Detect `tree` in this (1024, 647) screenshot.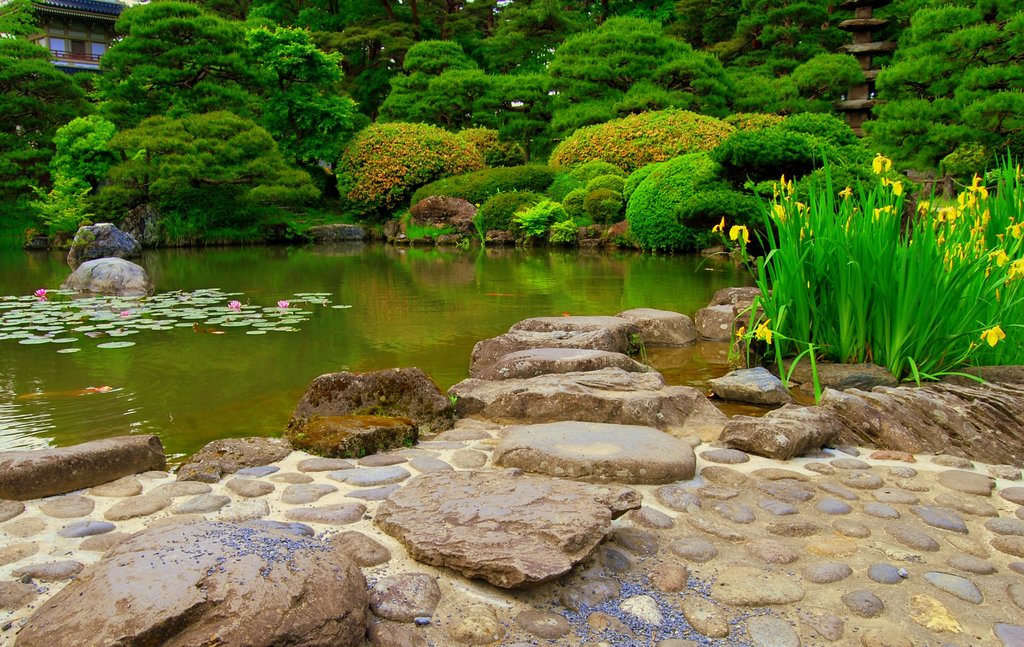
Detection: [x1=324, y1=113, x2=500, y2=221].
